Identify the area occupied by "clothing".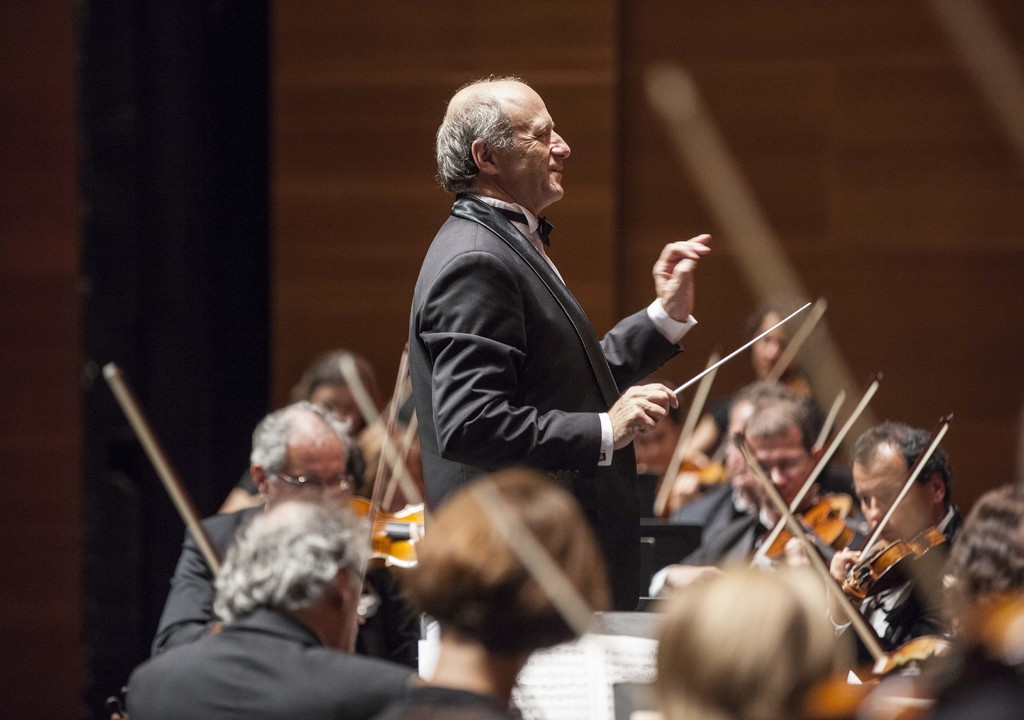
Area: (150,502,406,656).
